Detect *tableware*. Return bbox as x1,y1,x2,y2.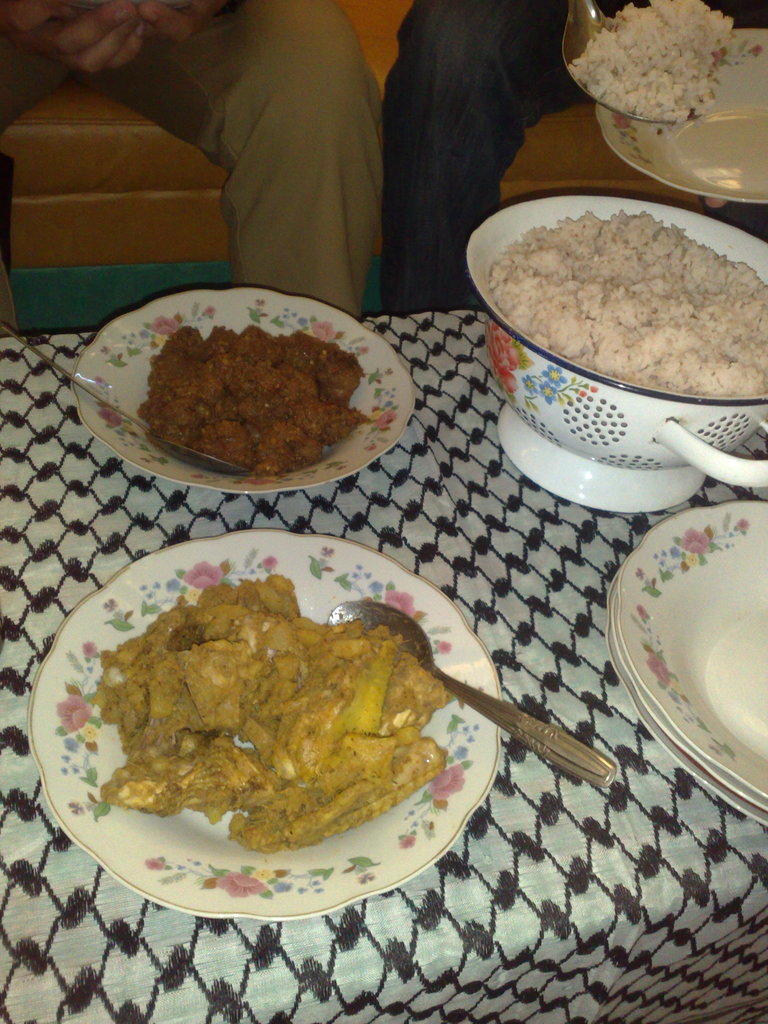
467,195,767,513.
